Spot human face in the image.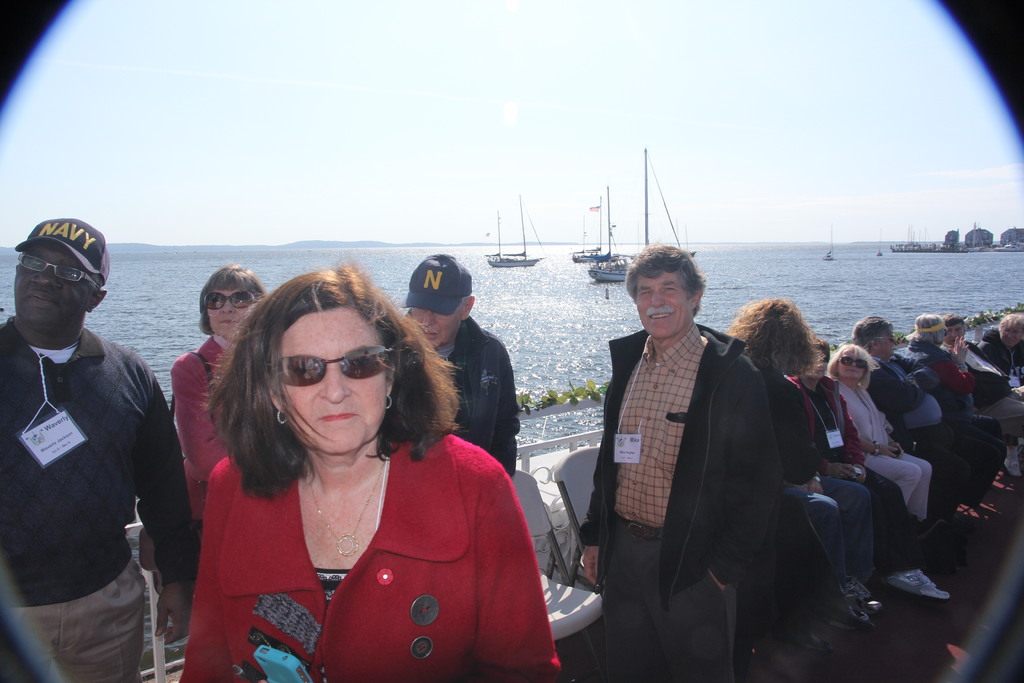
human face found at region(411, 310, 462, 347).
